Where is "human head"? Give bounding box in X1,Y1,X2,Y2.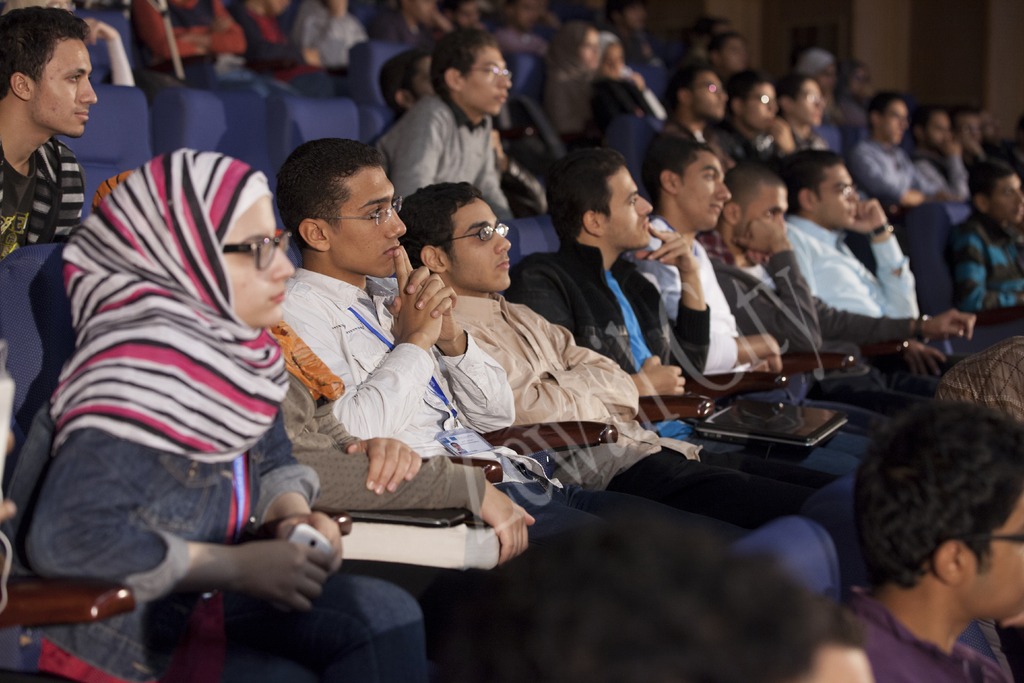
432,29,517,112.
